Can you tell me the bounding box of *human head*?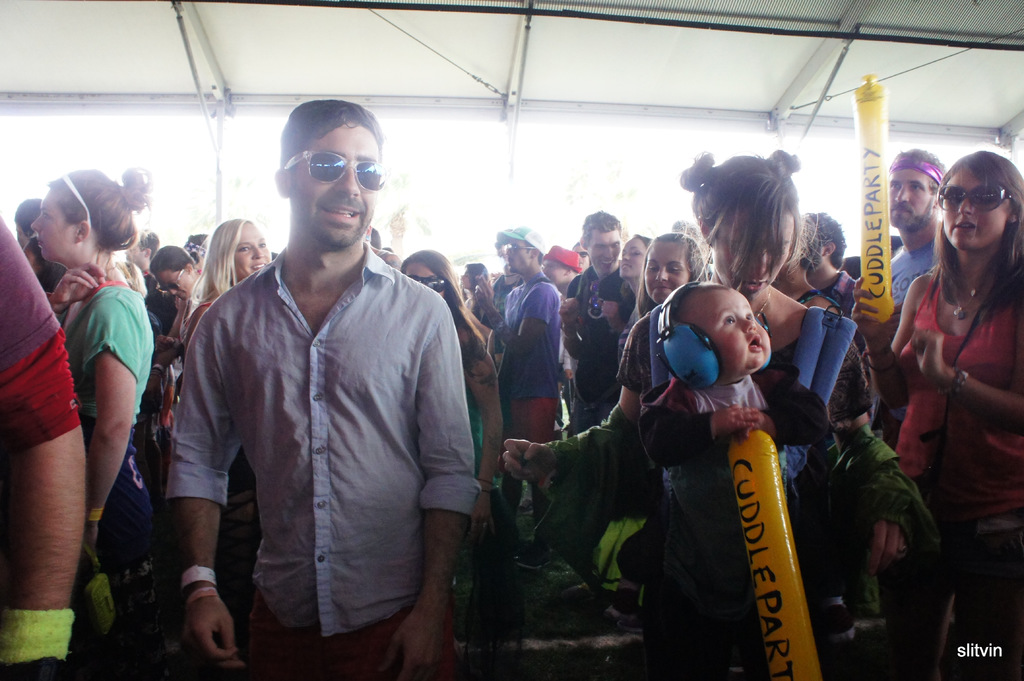
460,260,489,297.
